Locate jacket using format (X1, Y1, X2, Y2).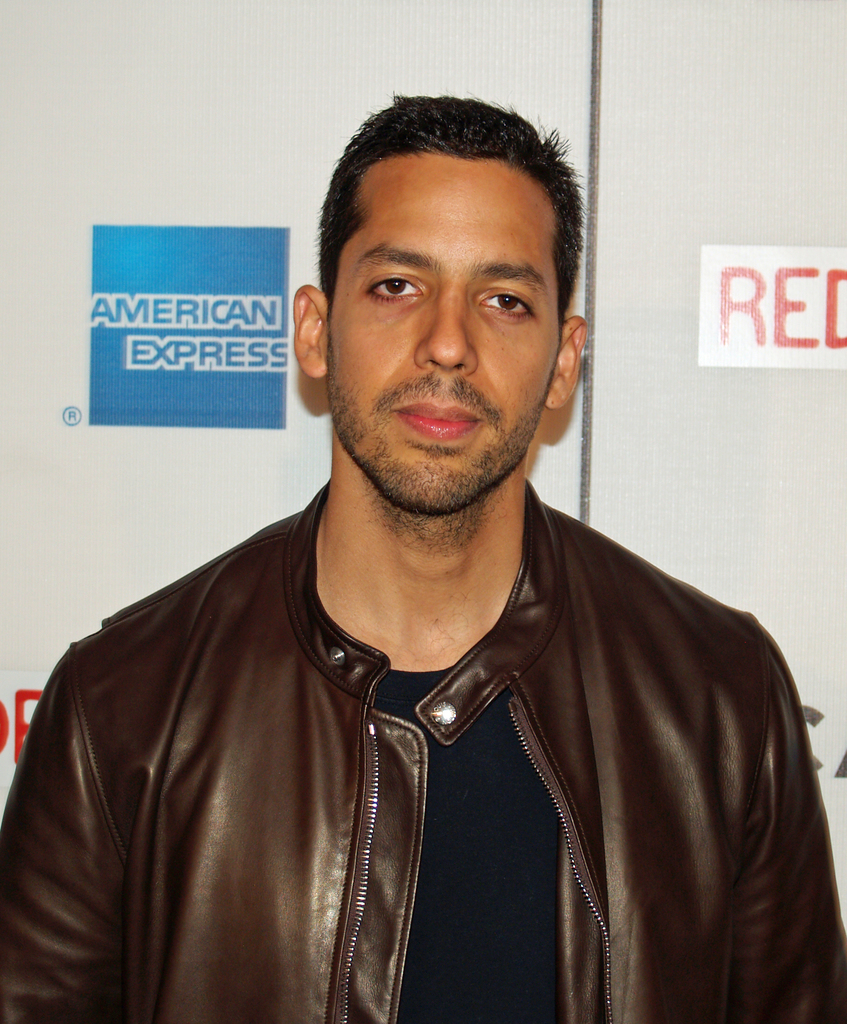
(0, 307, 810, 1013).
